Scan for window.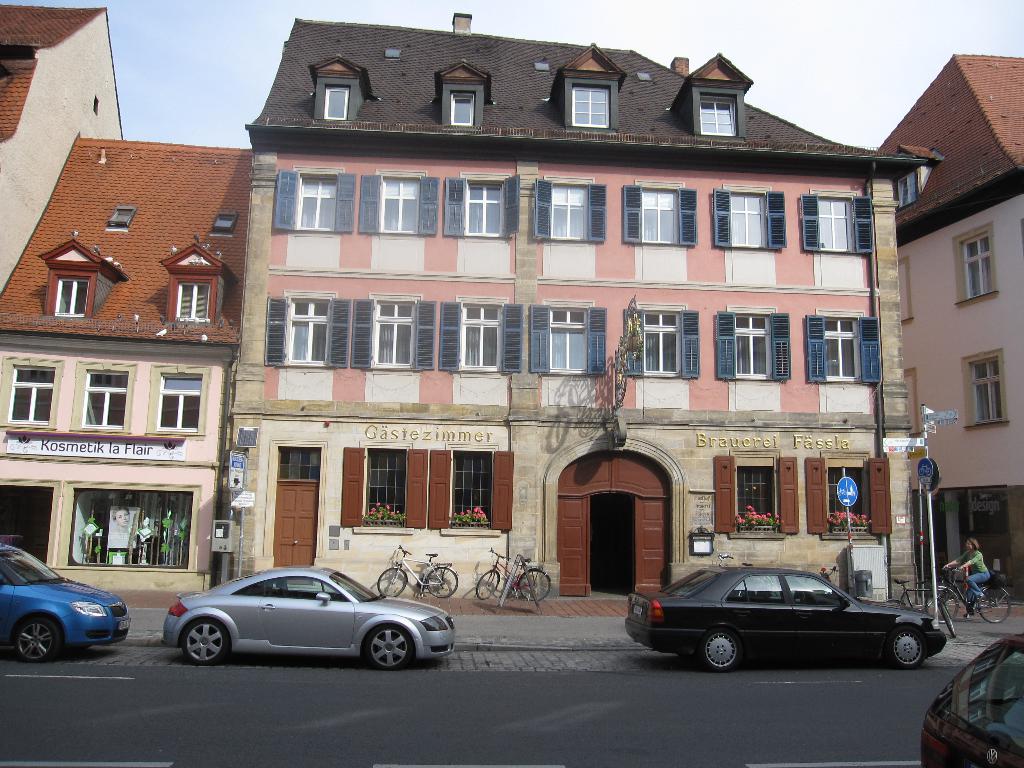
Scan result: (70,492,189,568).
